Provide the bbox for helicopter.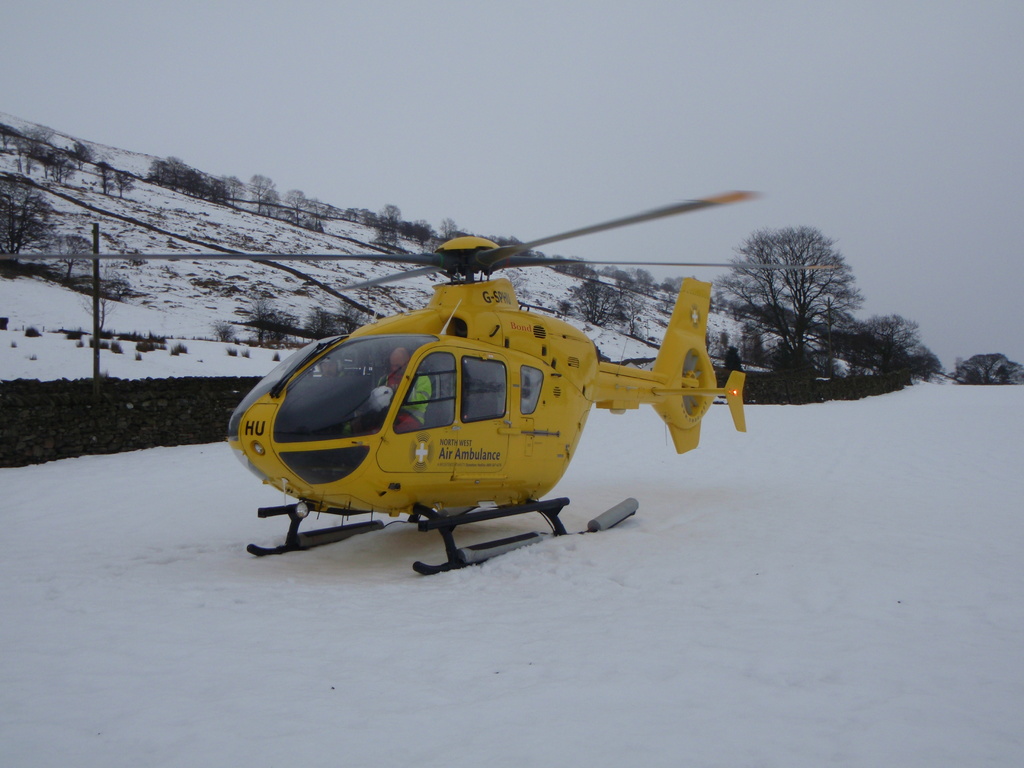
(1, 188, 837, 577).
